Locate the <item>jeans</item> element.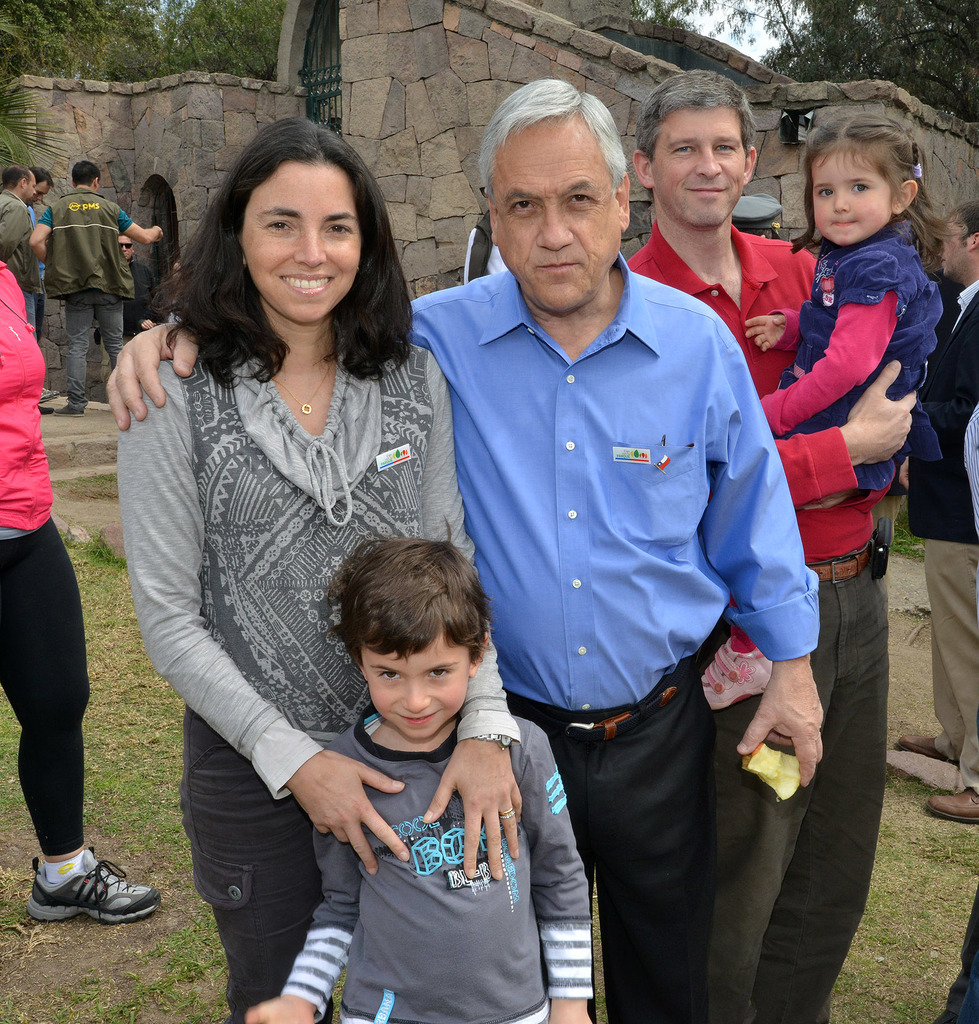
Element bbox: BBox(499, 662, 728, 1023).
